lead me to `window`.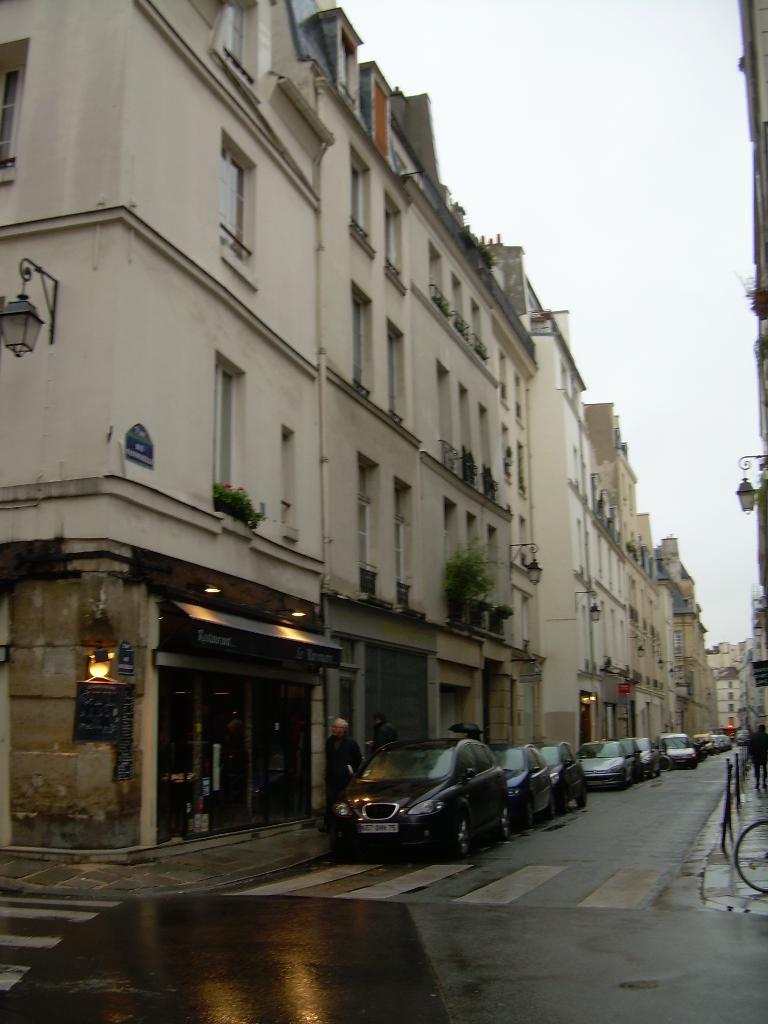
Lead to 362, 467, 364, 566.
